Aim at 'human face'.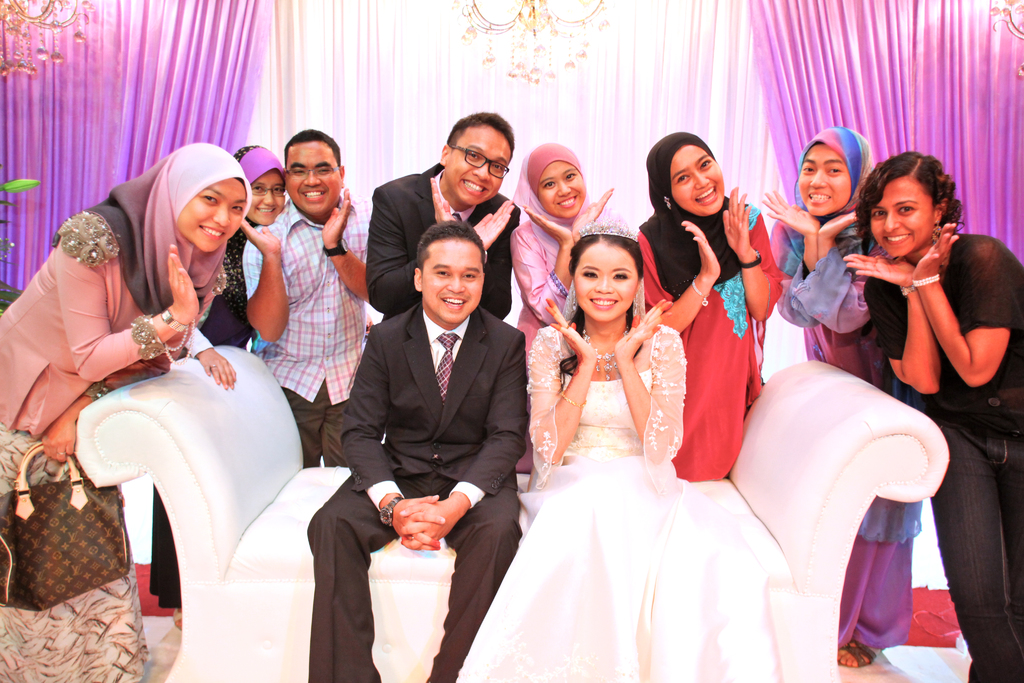
Aimed at (left=866, top=174, right=930, bottom=259).
